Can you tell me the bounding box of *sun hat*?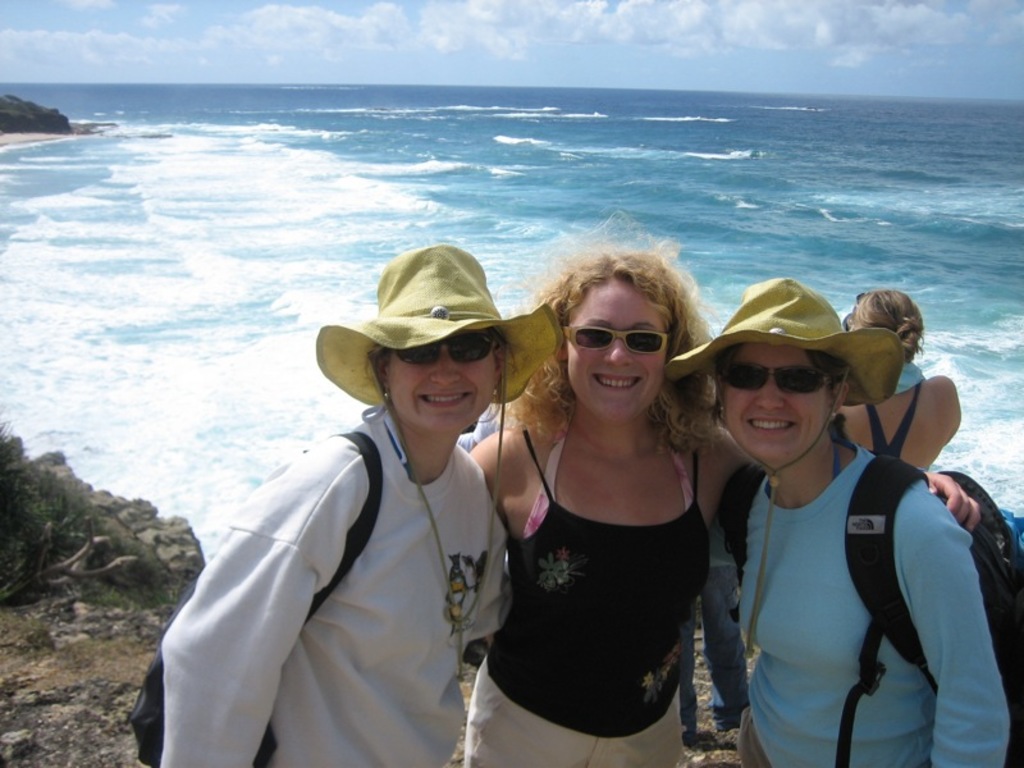
select_region(655, 268, 909, 654).
